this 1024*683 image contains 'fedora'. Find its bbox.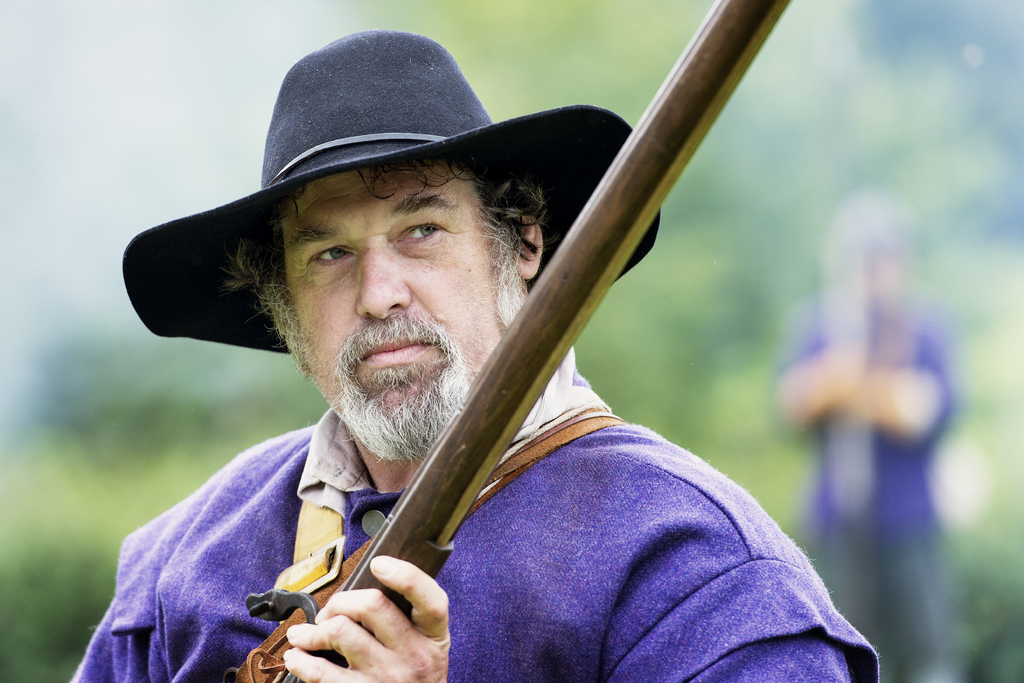
Rect(119, 28, 664, 355).
